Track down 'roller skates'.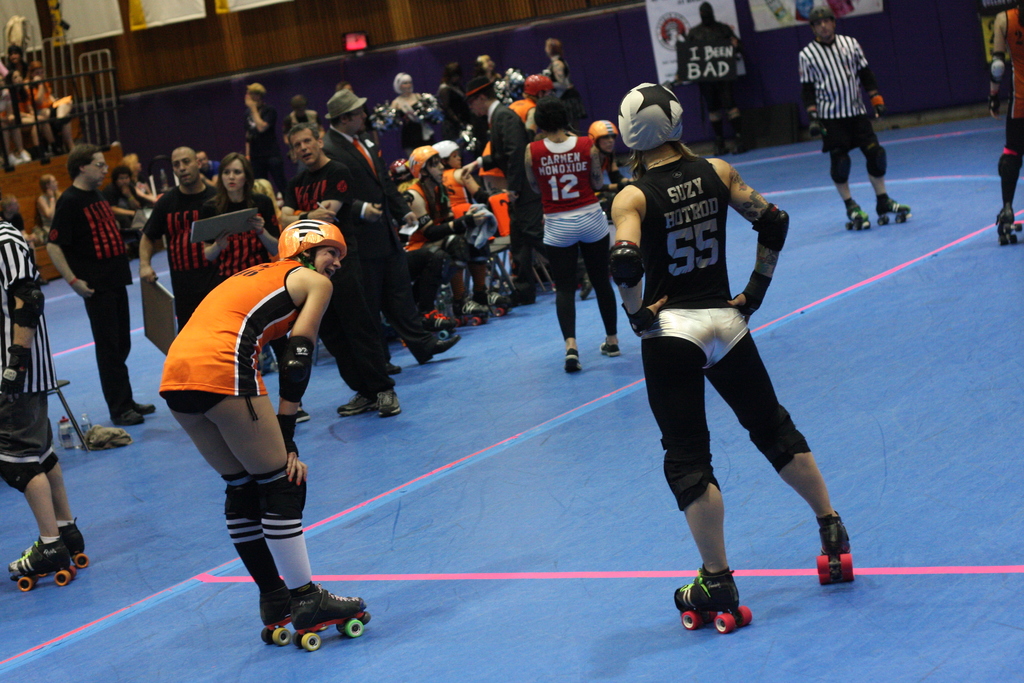
Tracked to region(12, 536, 73, 595).
